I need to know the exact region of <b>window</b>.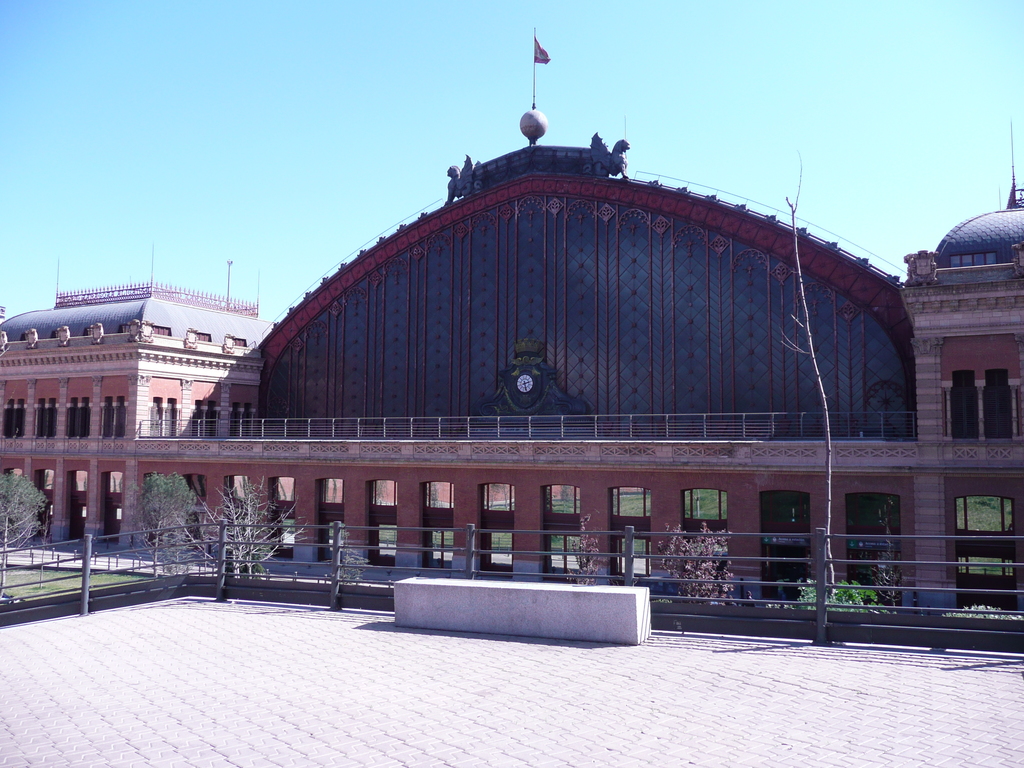
Region: [x1=312, y1=479, x2=345, y2=561].
